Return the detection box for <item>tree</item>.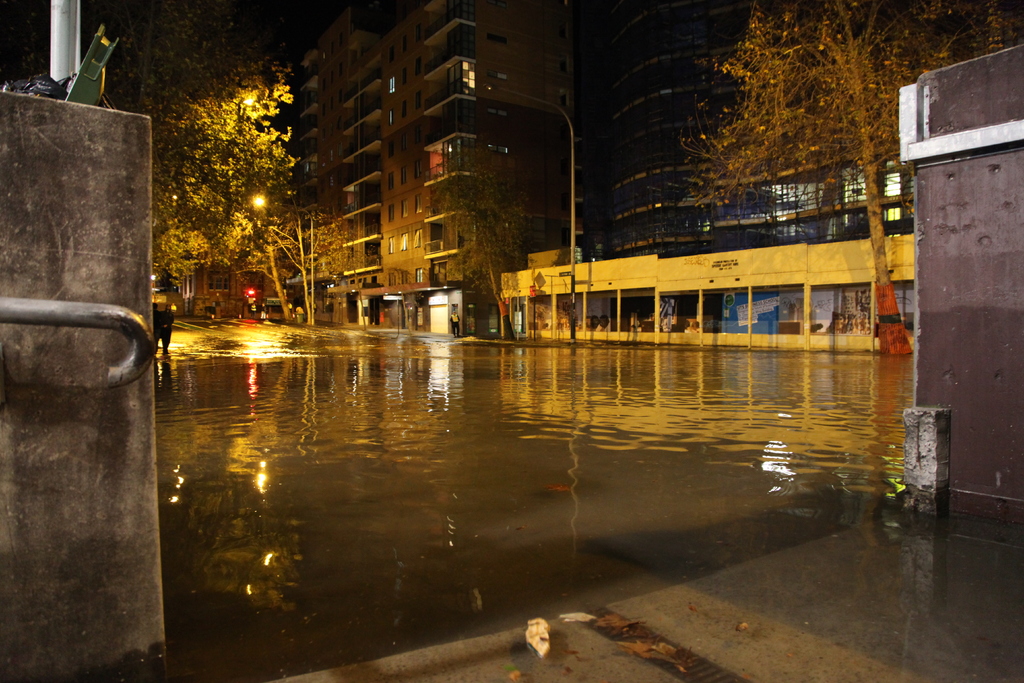
<box>665,0,1023,354</box>.
